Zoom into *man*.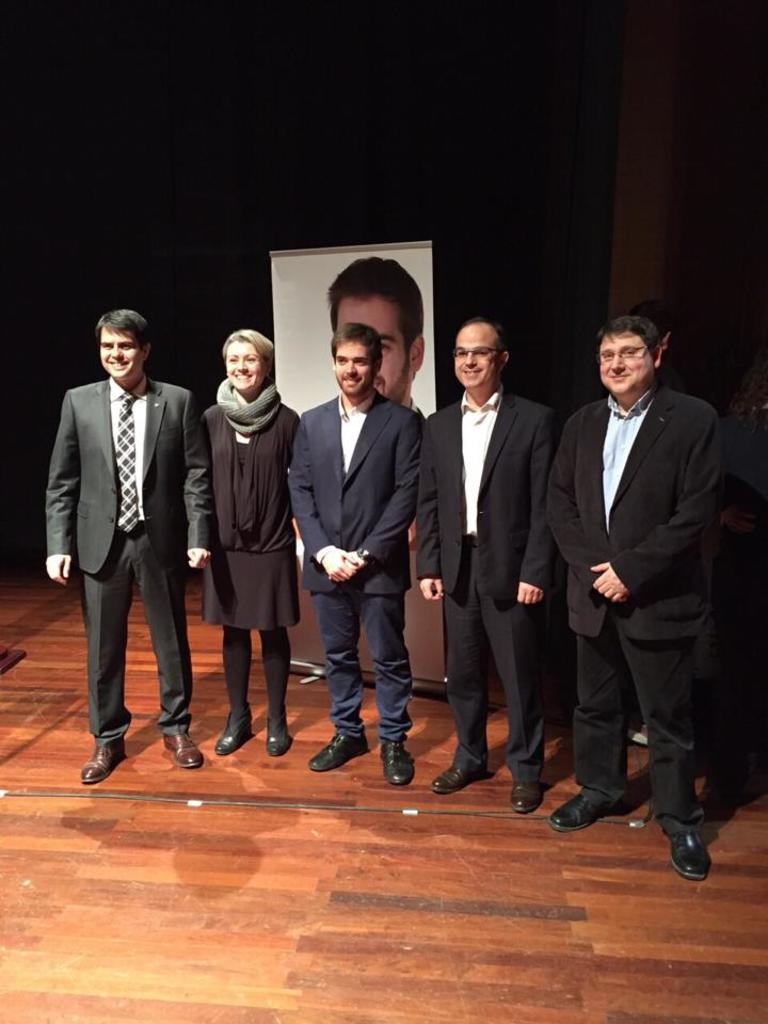
Zoom target: <region>545, 307, 721, 877</region>.
